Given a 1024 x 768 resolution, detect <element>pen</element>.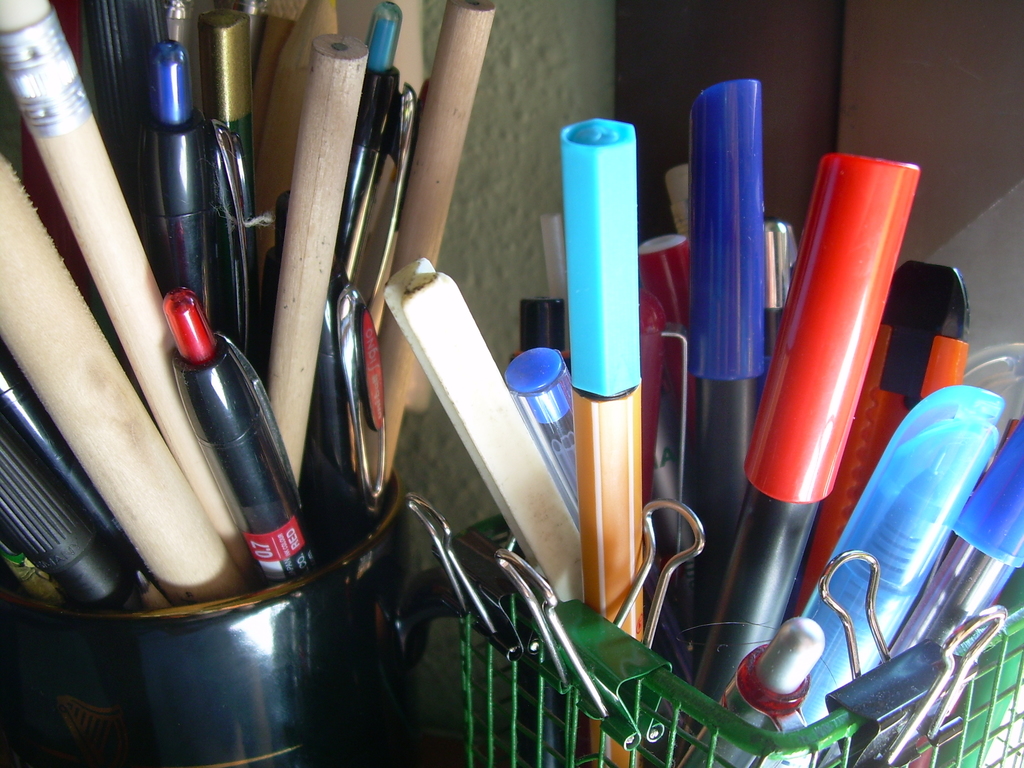
BBox(0, 419, 138, 609).
